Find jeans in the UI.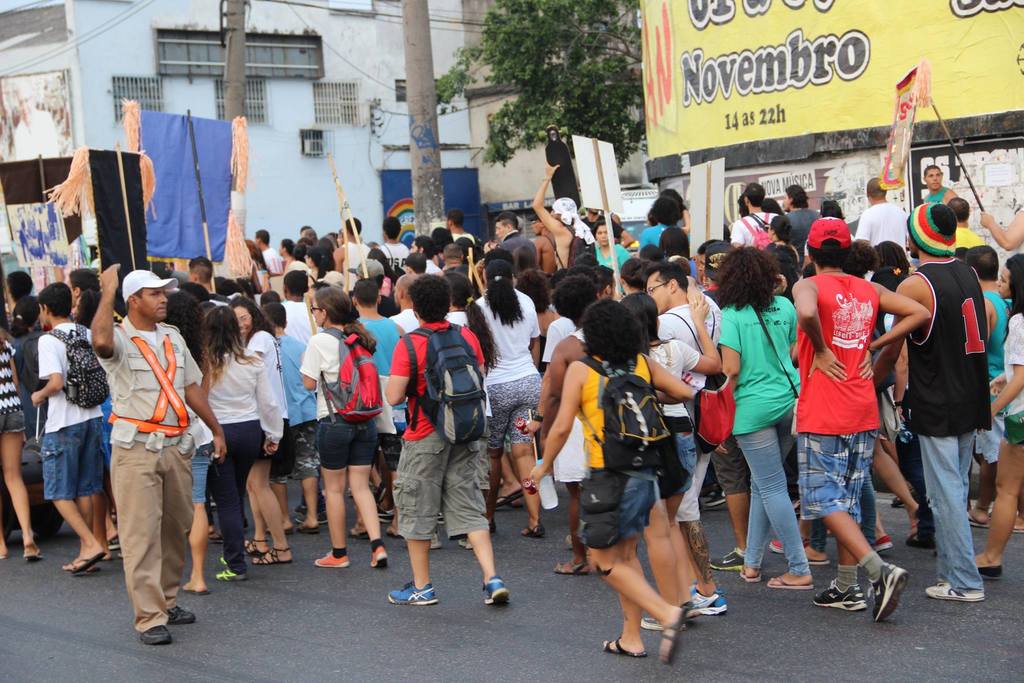
UI element at select_region(668, 436, 712, 538).
